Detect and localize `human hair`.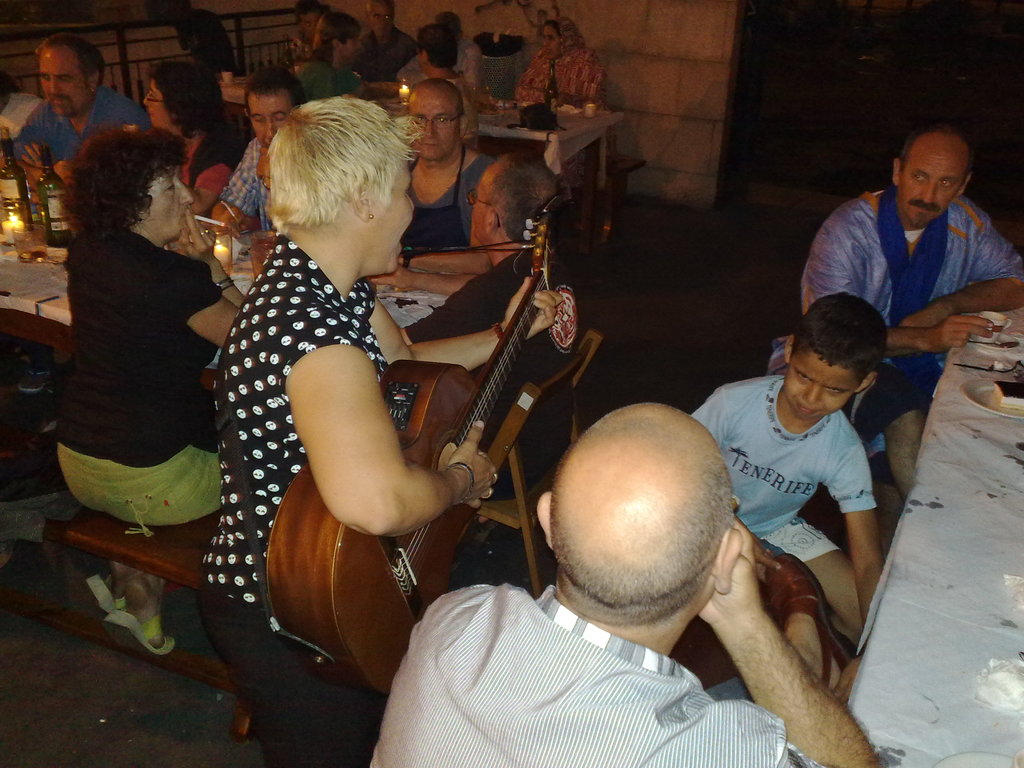
Localized at 787,294,888,382.
